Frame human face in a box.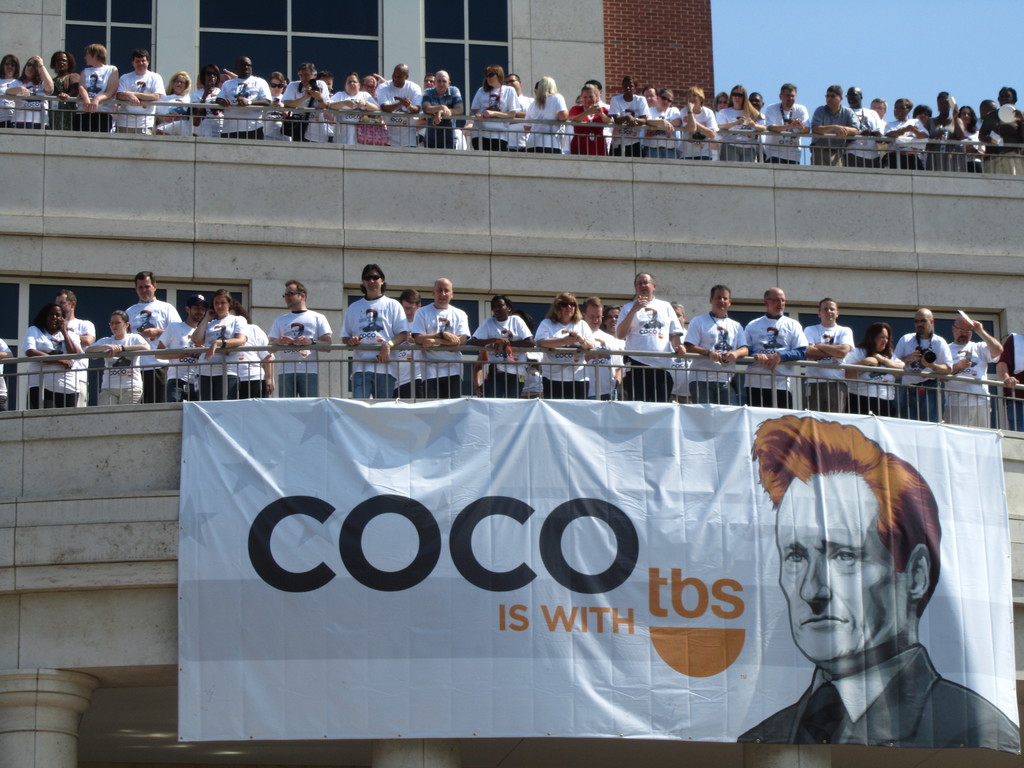
l=133, t=56, r=147, b=71.
